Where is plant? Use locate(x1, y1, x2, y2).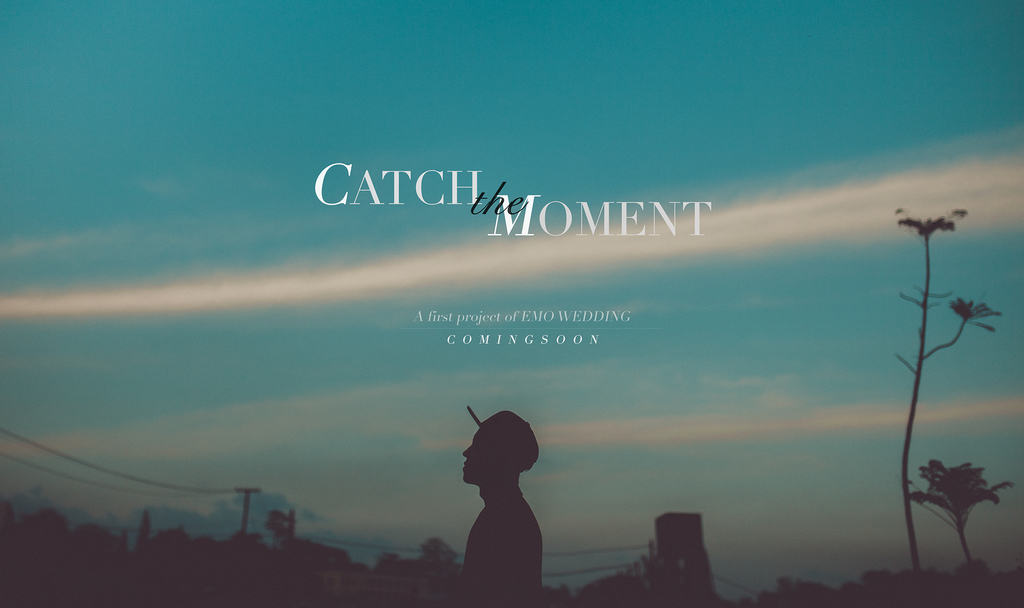
locate(910, 454, 1017, 565).
